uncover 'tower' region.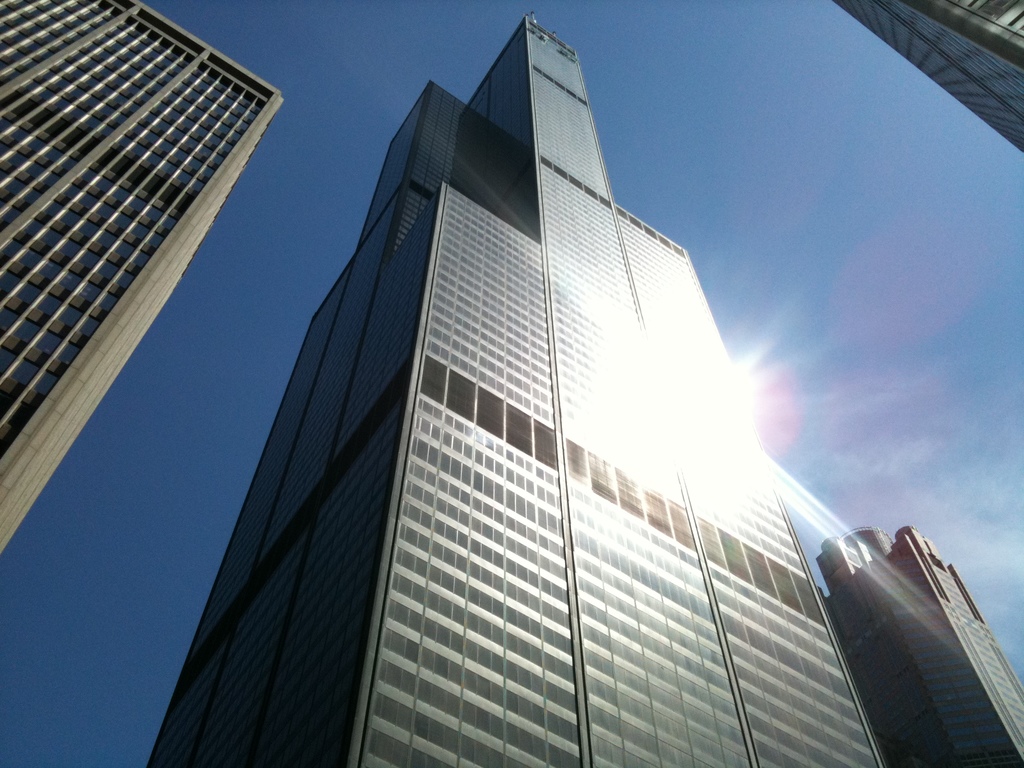
Uncovered: region(0, 0, 280, 566).
